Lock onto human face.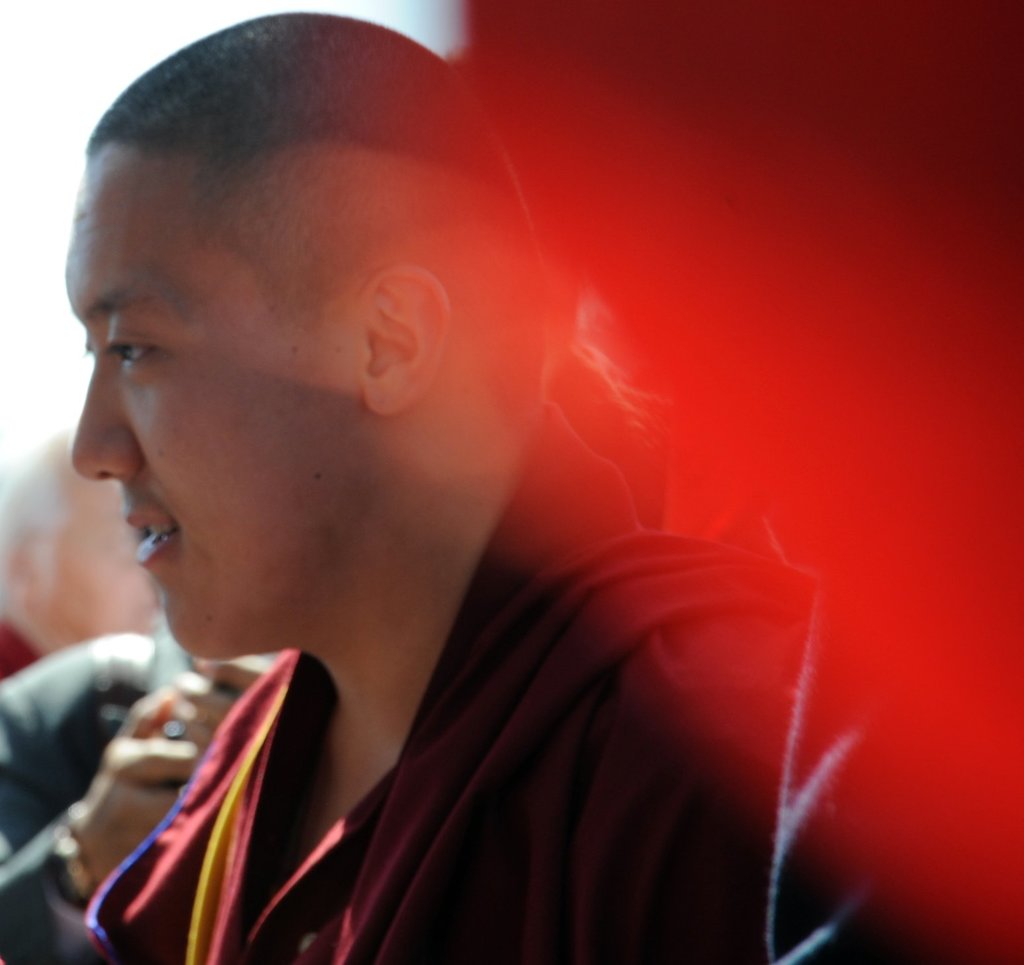
Locked: crop(72, 160, 362, 664).
